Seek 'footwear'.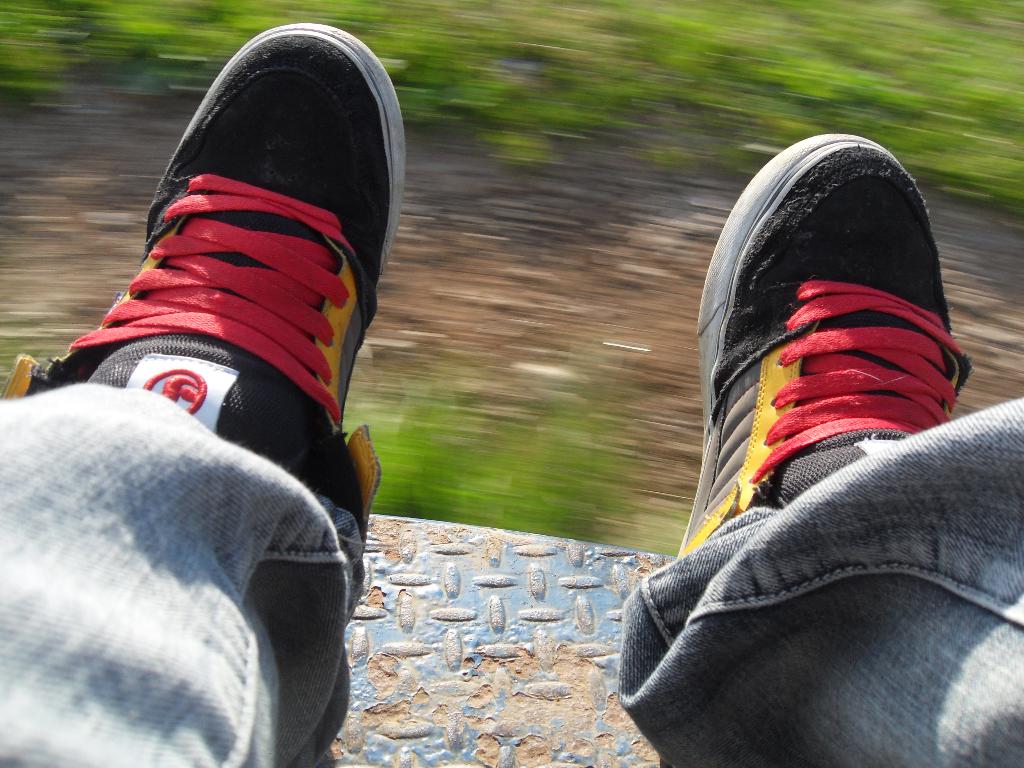
(x1=45, y1=47, x2=406, y2=515).
